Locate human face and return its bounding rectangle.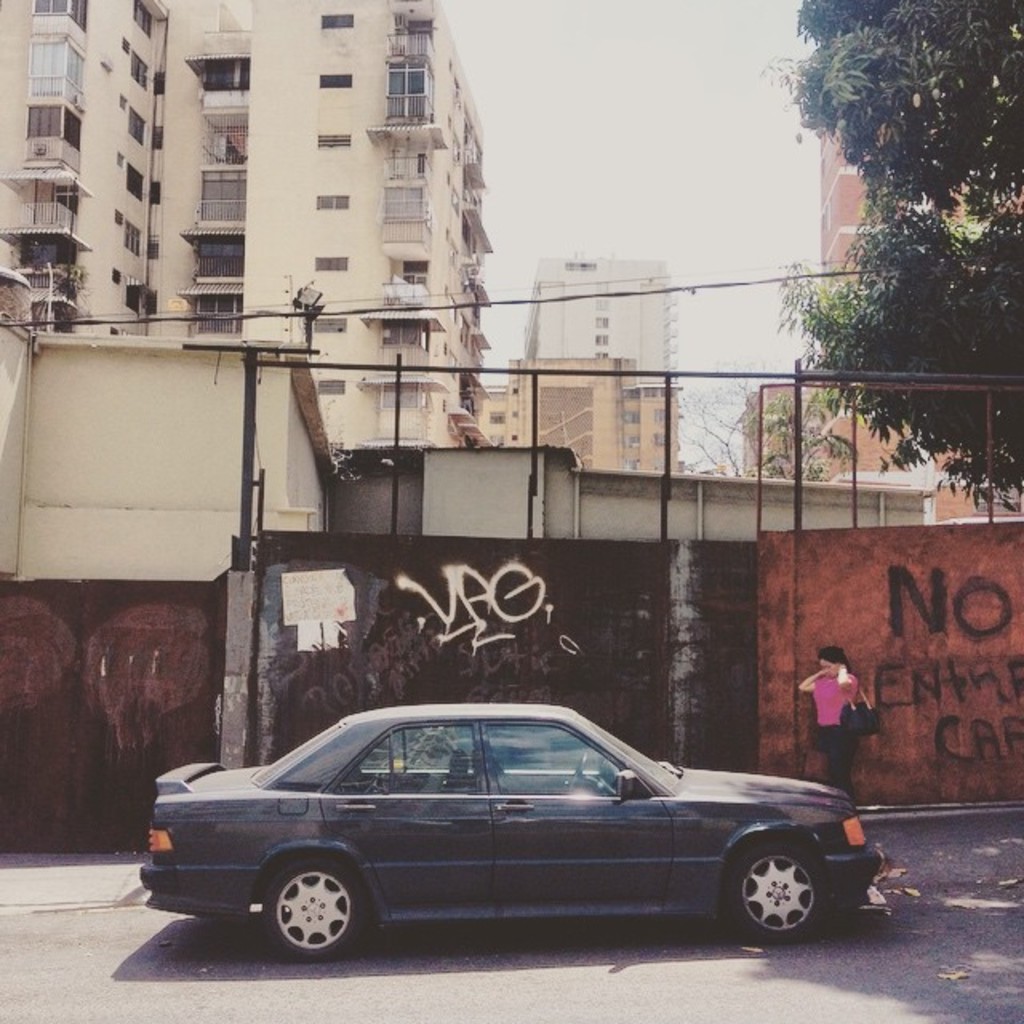
Rect(822, 661, 842, 683).
